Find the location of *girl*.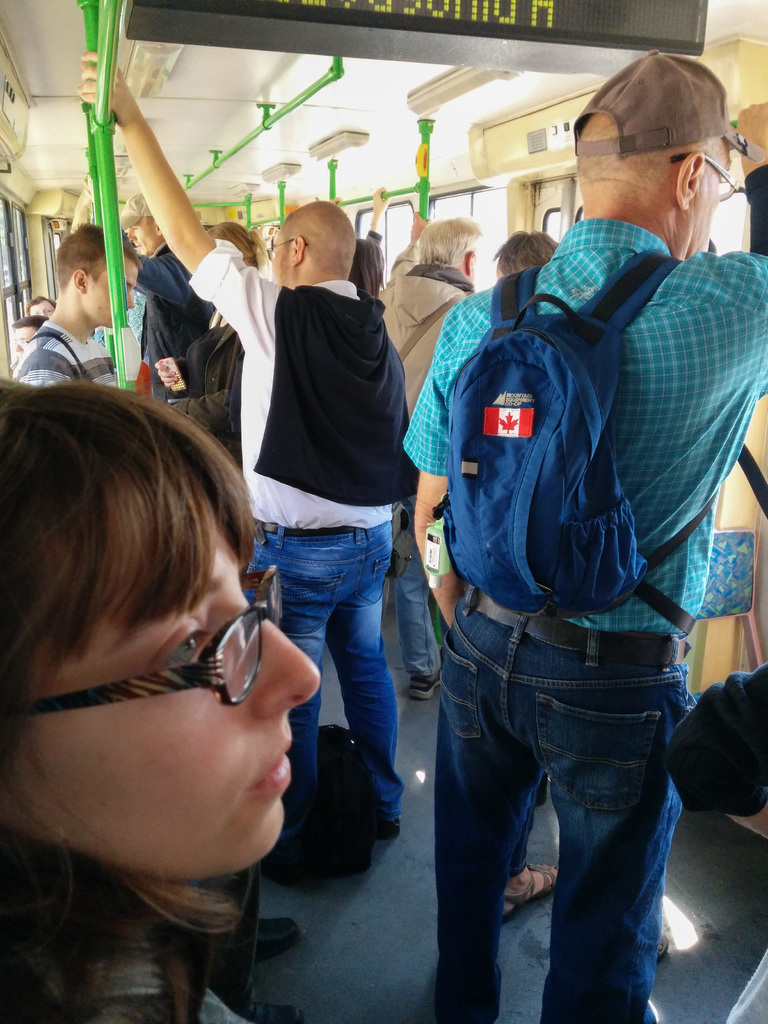
Location: x1=0 y1=376 x2=329 y2=1023.
